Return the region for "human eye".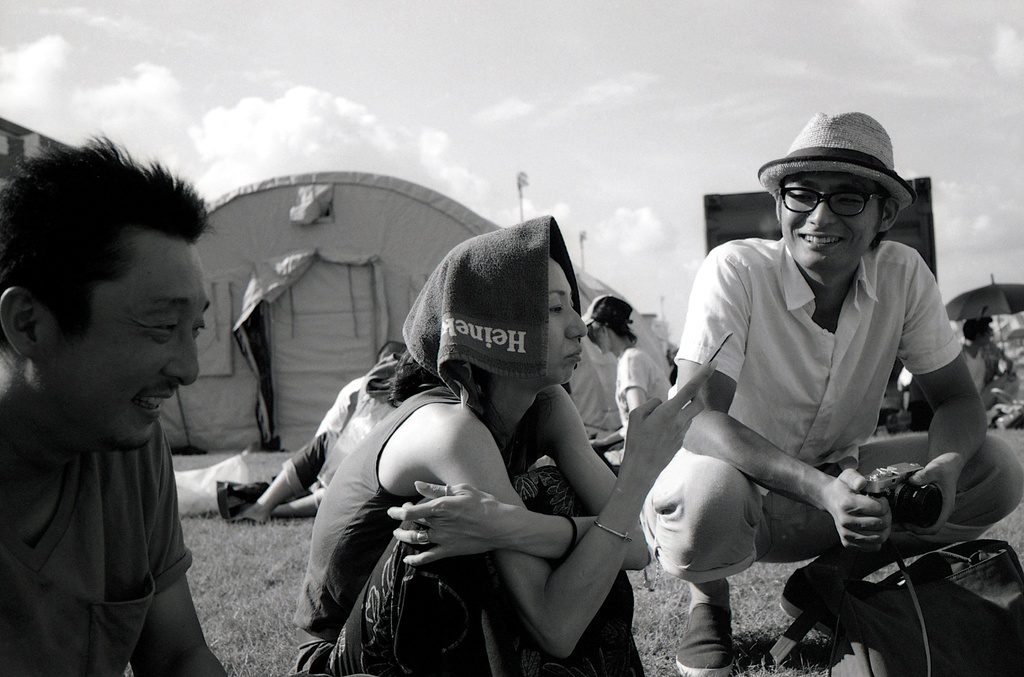
<bbox>138, 312, 176, 345</bbox>.
